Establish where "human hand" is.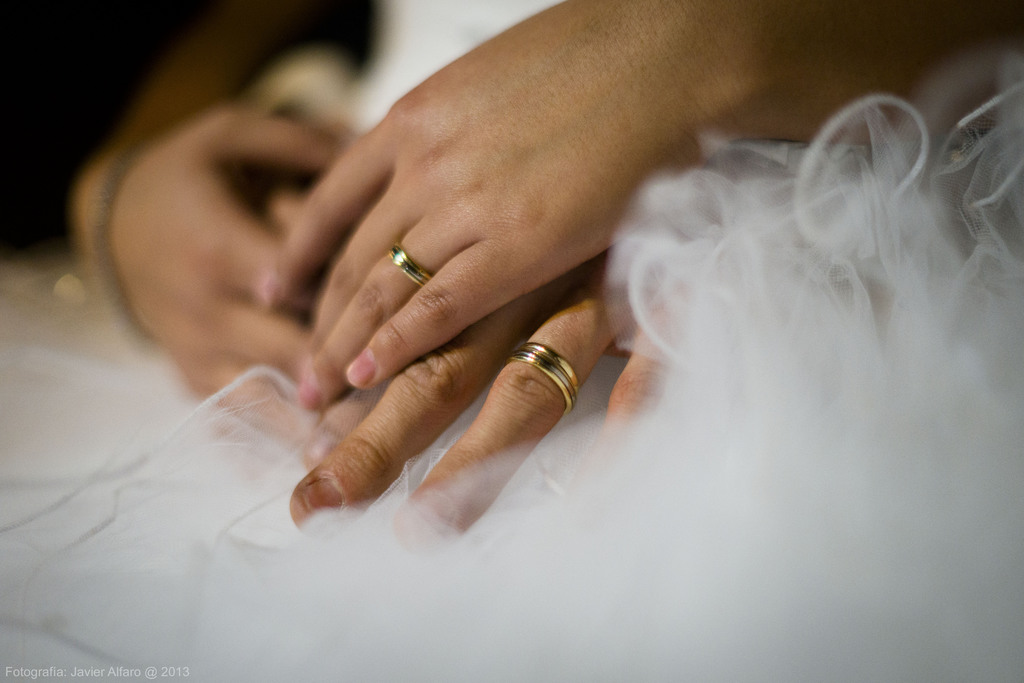
Established at rect(76, 100, 356, 458).
